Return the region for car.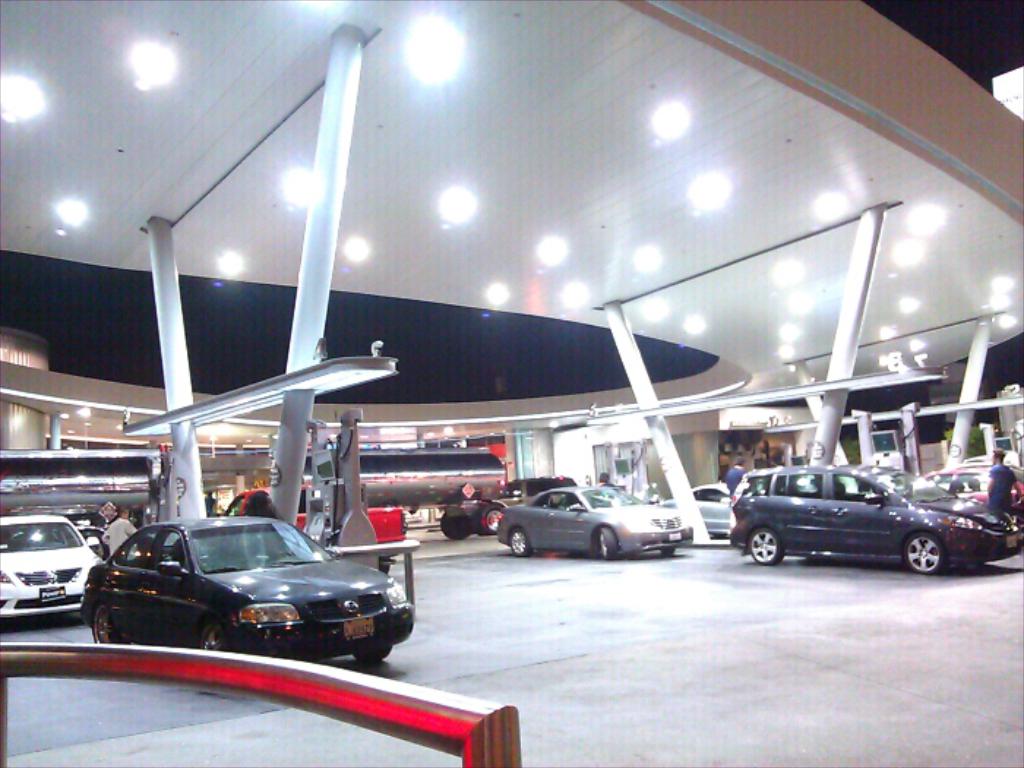
[661,475,727,543].
